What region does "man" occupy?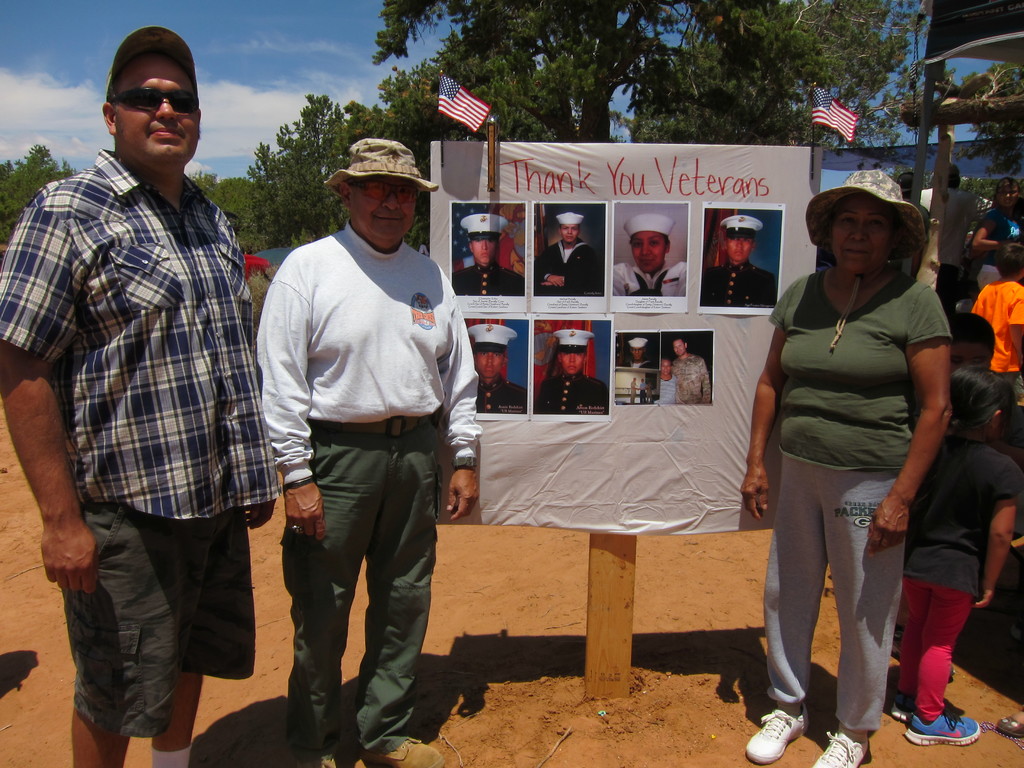
<bbox>609, 216, 691, 294</bbox>.
